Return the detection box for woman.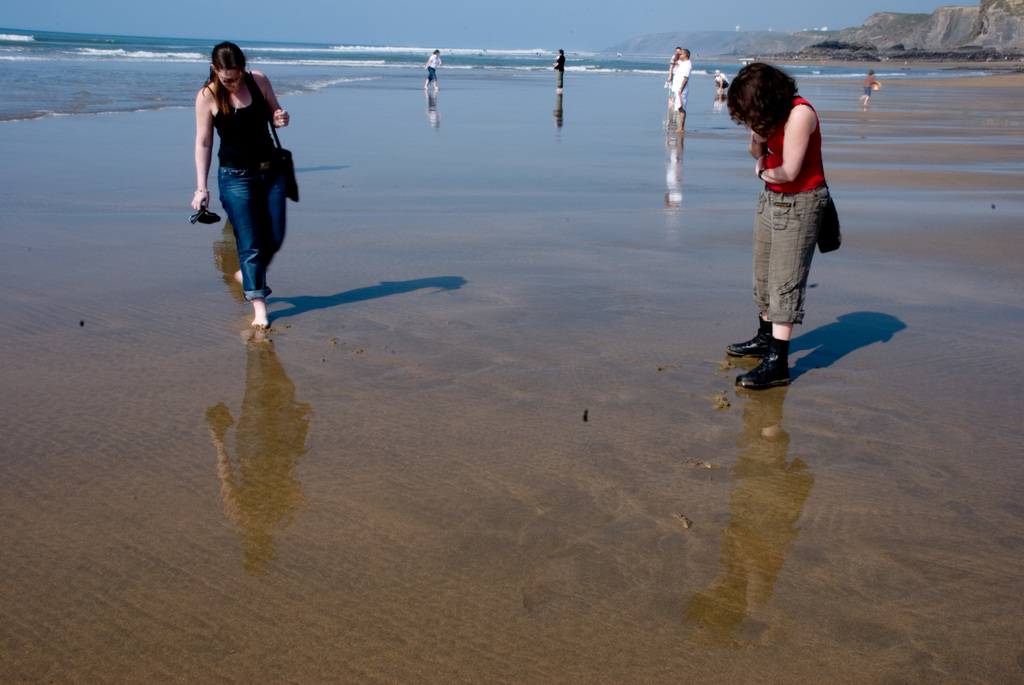
(728,45,838,410).
